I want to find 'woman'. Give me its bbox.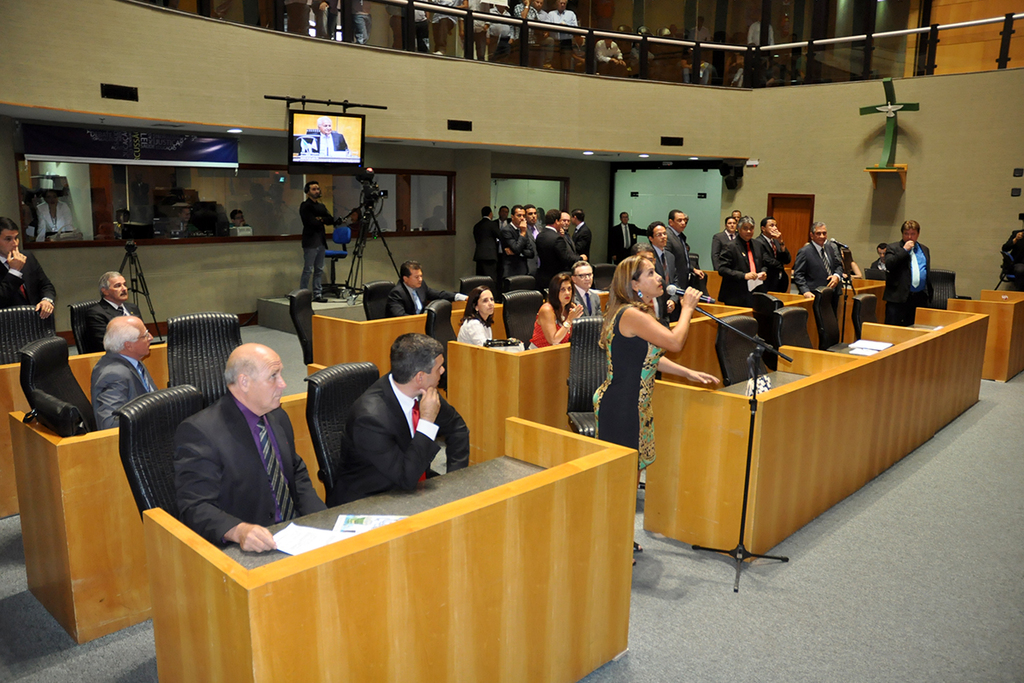
l=523, t=272, r=593, b=349.
